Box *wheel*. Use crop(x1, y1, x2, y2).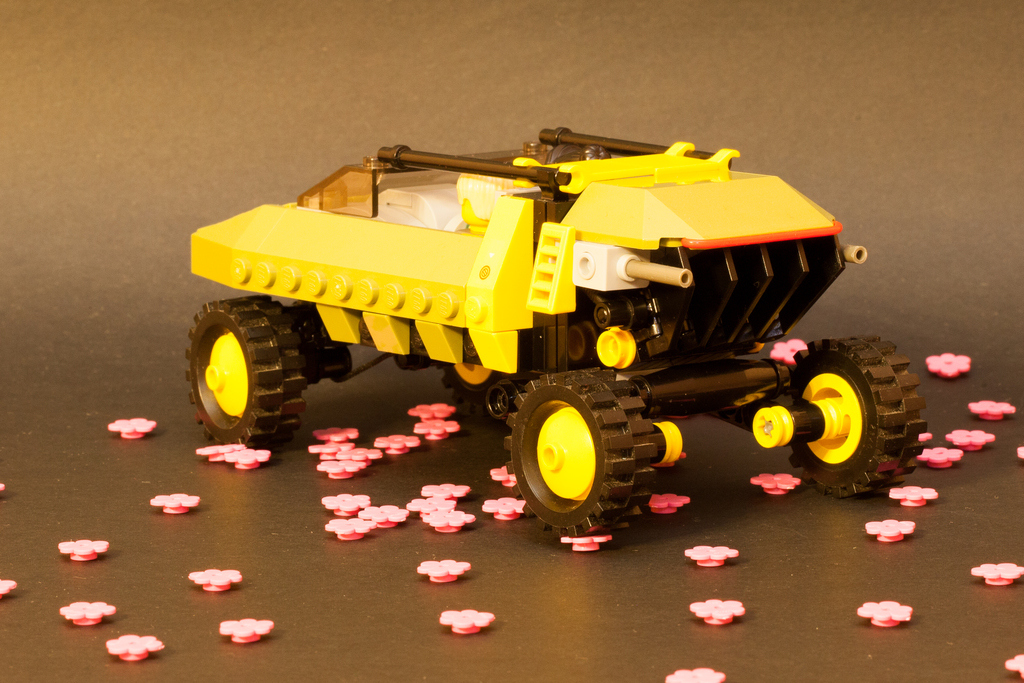
crop(184, 294, 306, 447).
